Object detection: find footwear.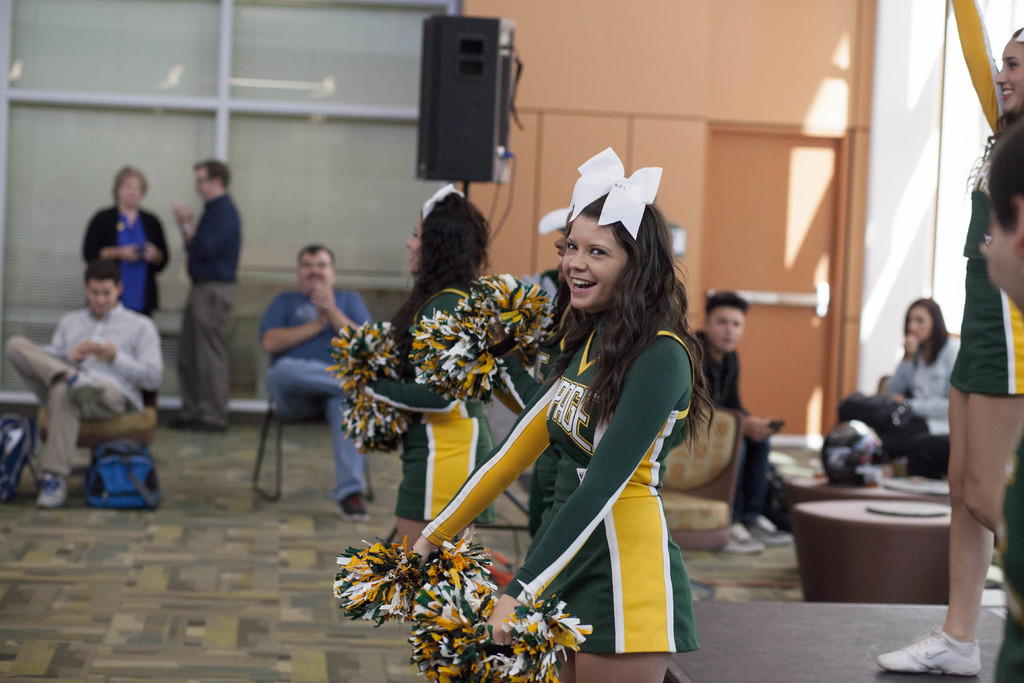
left=35, top=469, right=67, bottom=509.
